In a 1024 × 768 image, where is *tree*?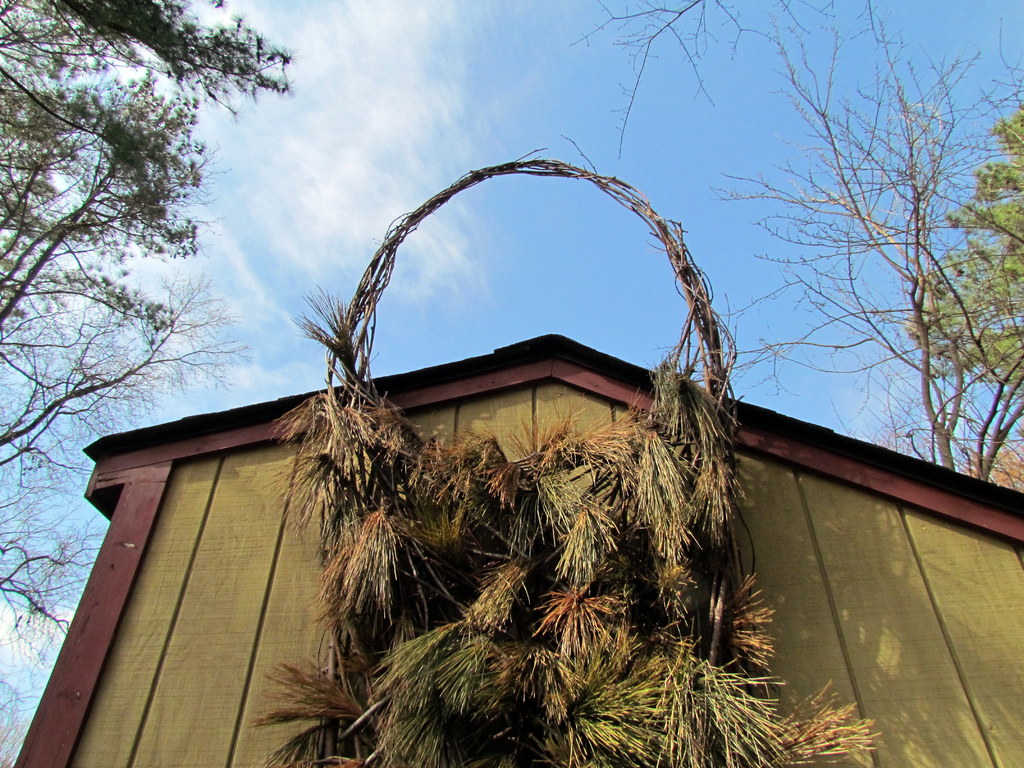
box=[17, 24, 257, 534].
